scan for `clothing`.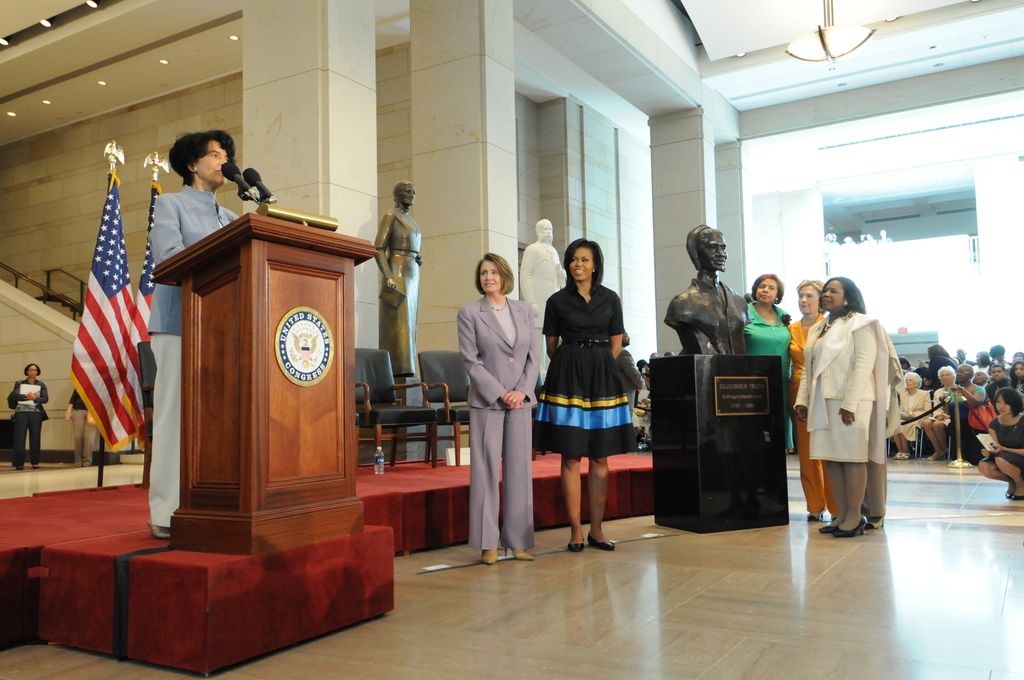
Scan result: pyautogui.locateOnScreen(970, 362, 989, 369).
